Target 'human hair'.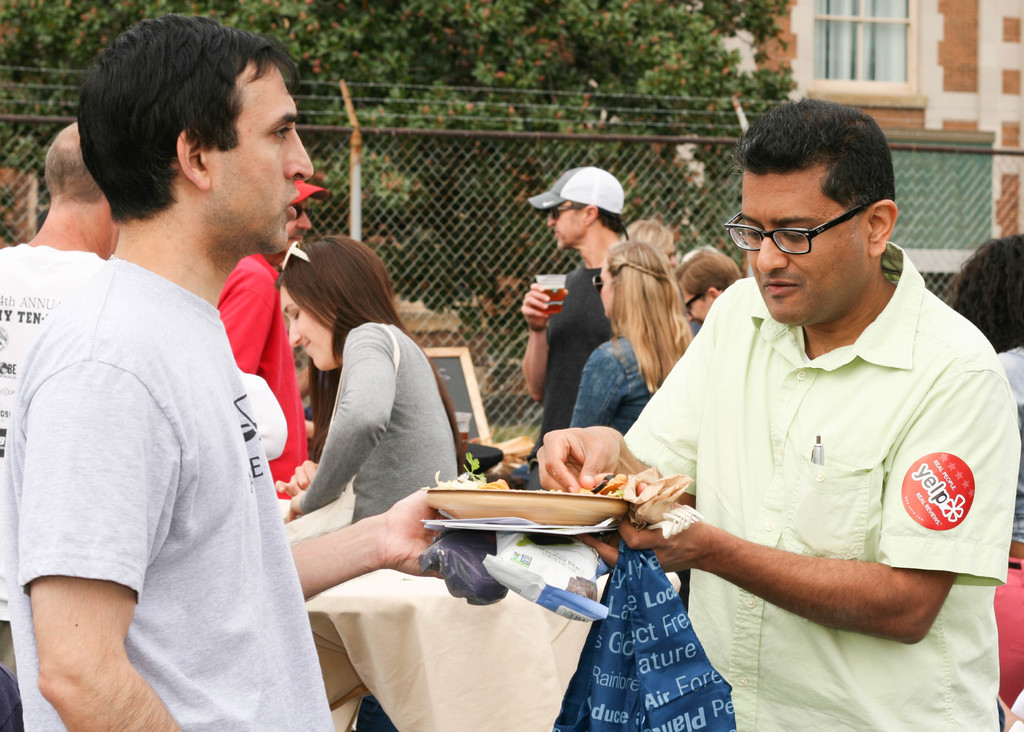
Target region: crop(728, 95, 903, 212).
